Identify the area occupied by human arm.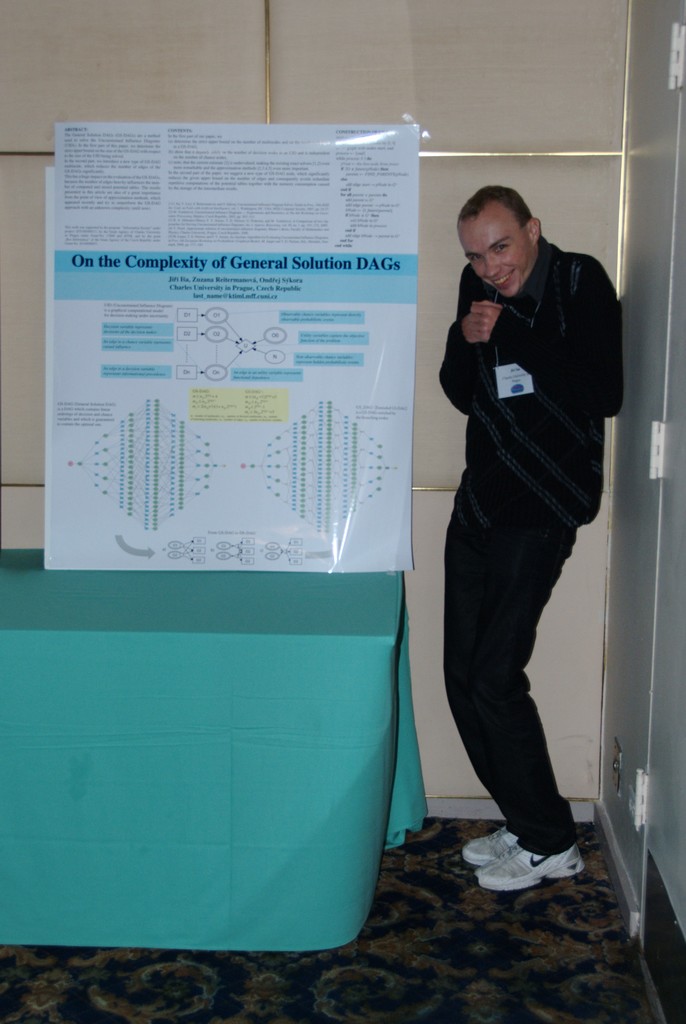
Area: 435/266/493/420.
